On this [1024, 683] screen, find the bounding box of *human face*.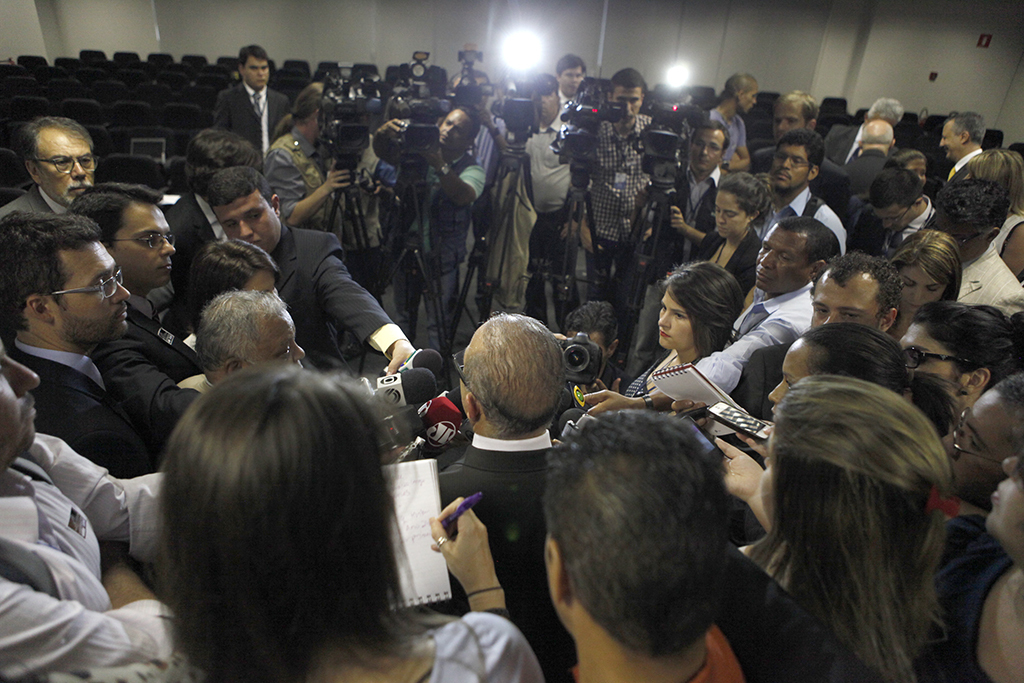
Bounding box: [942,386,1014,494].
